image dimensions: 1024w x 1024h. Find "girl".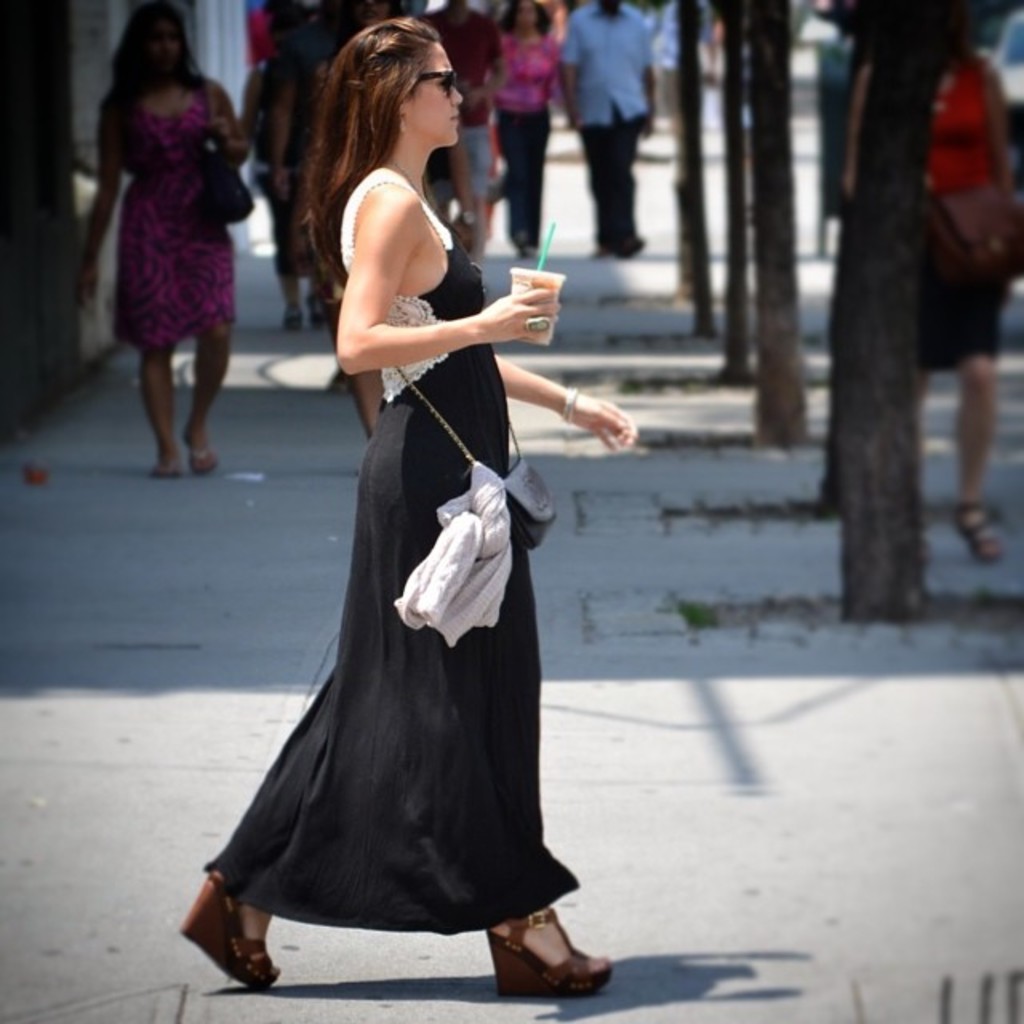
locate(488, 0, 563, 250).
